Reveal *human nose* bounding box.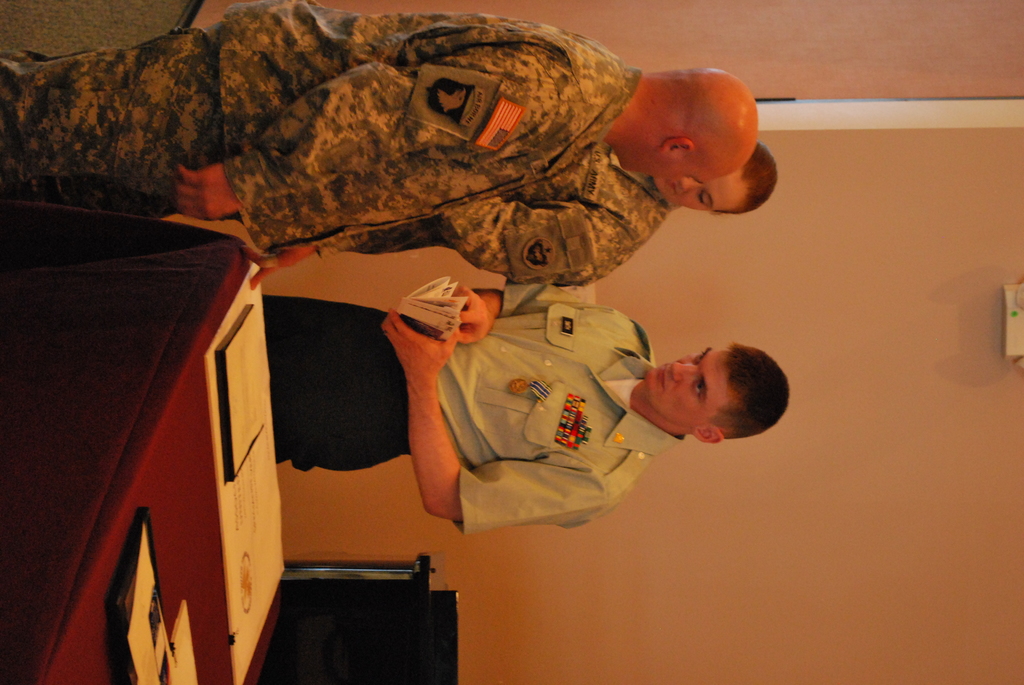
Revealed: Rect(678, 179, 698, 194).
